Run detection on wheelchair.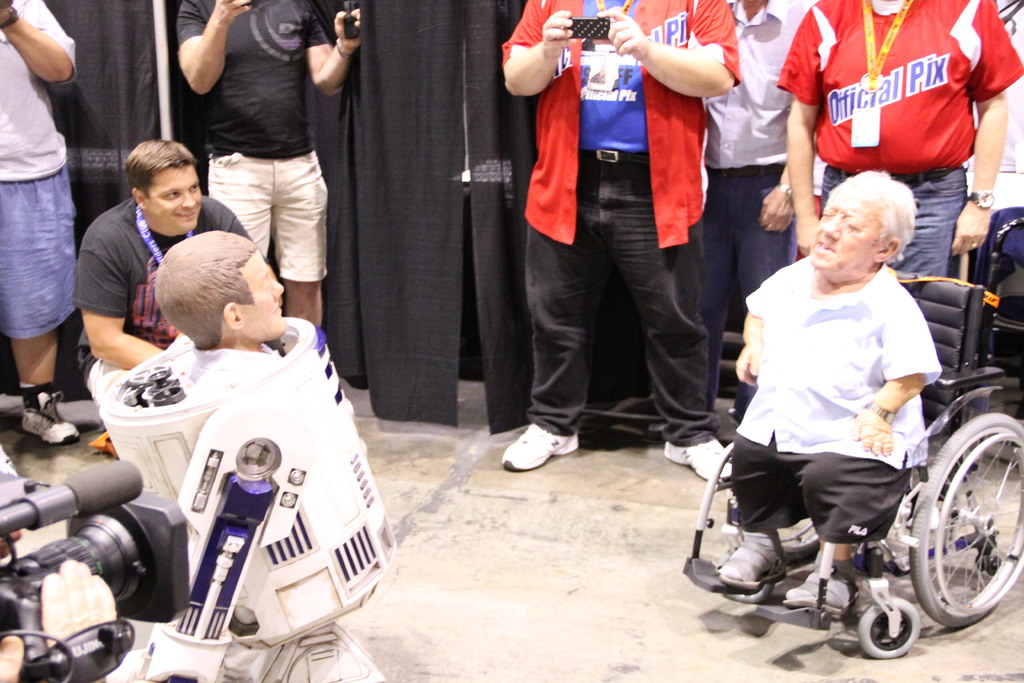
Result: BBox(682, 276, 1023, 659).
